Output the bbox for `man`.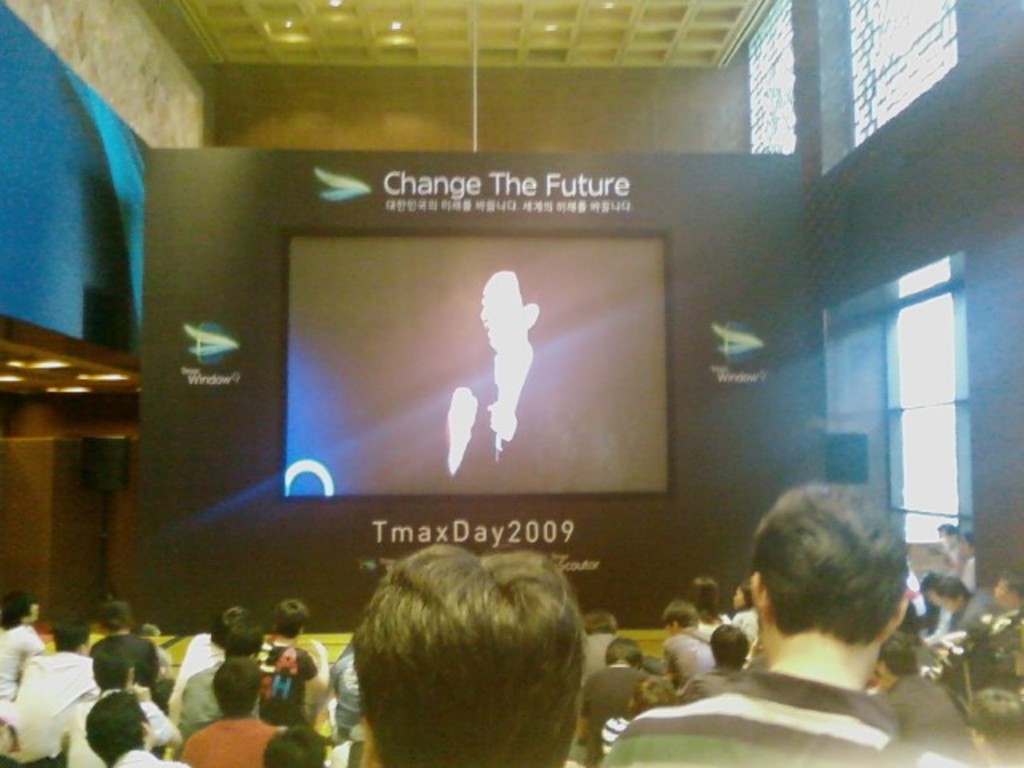
locate(424, 264, 568, 498).
